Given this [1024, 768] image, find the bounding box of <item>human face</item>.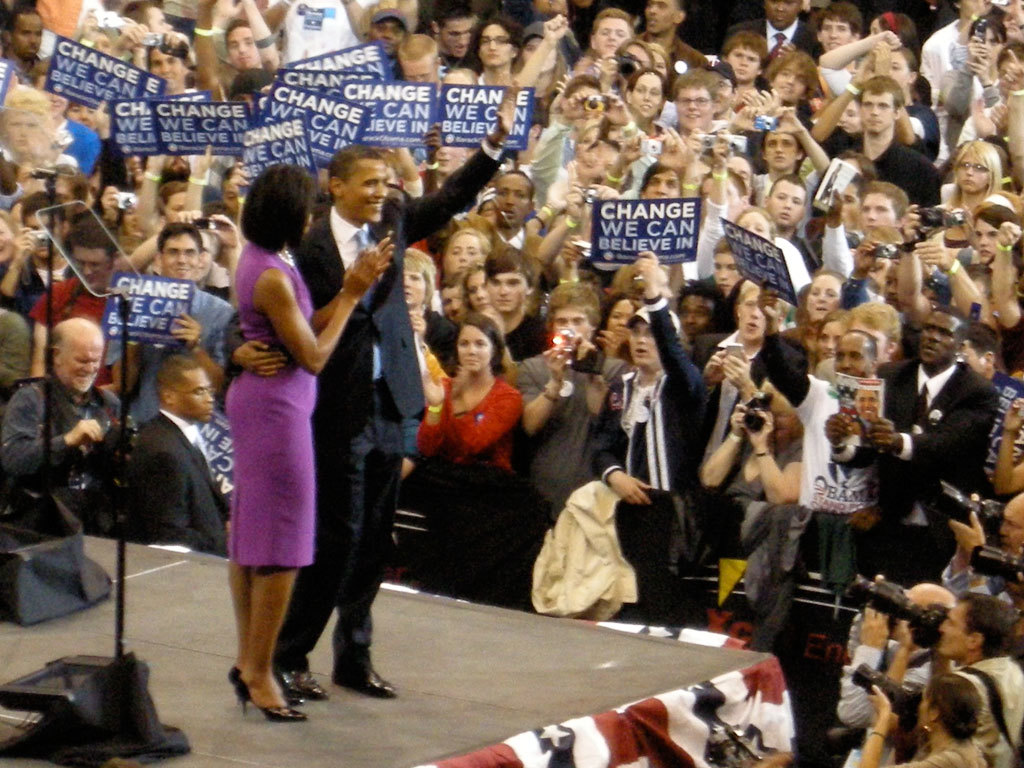
(459, 322, 495, 375).
